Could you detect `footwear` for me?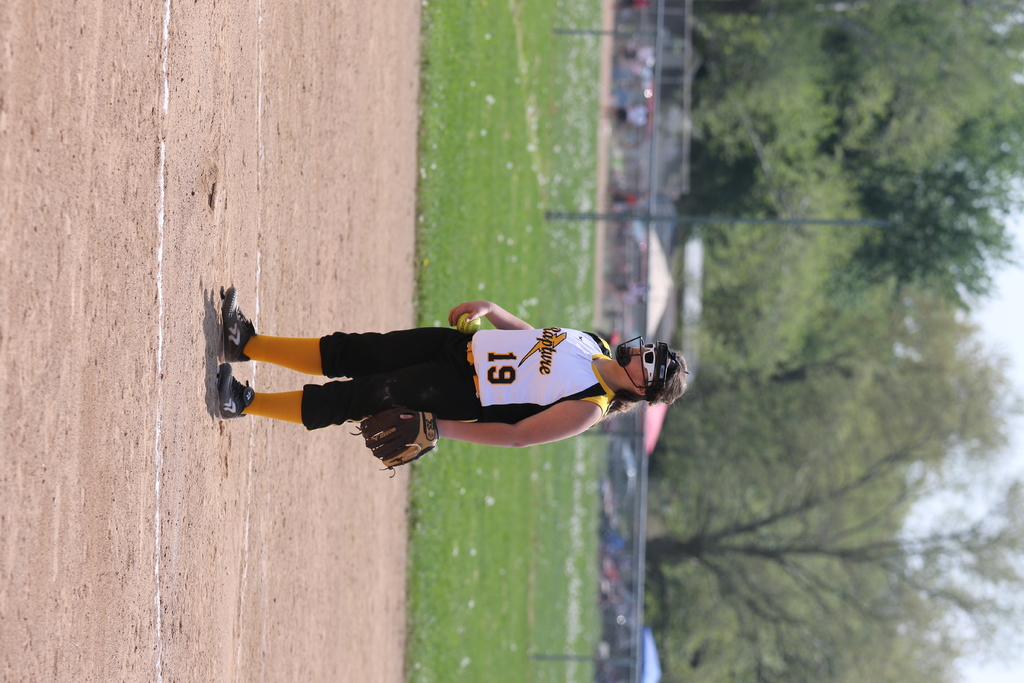
Detection result: <region>224, 288, 257, 365</region>.
